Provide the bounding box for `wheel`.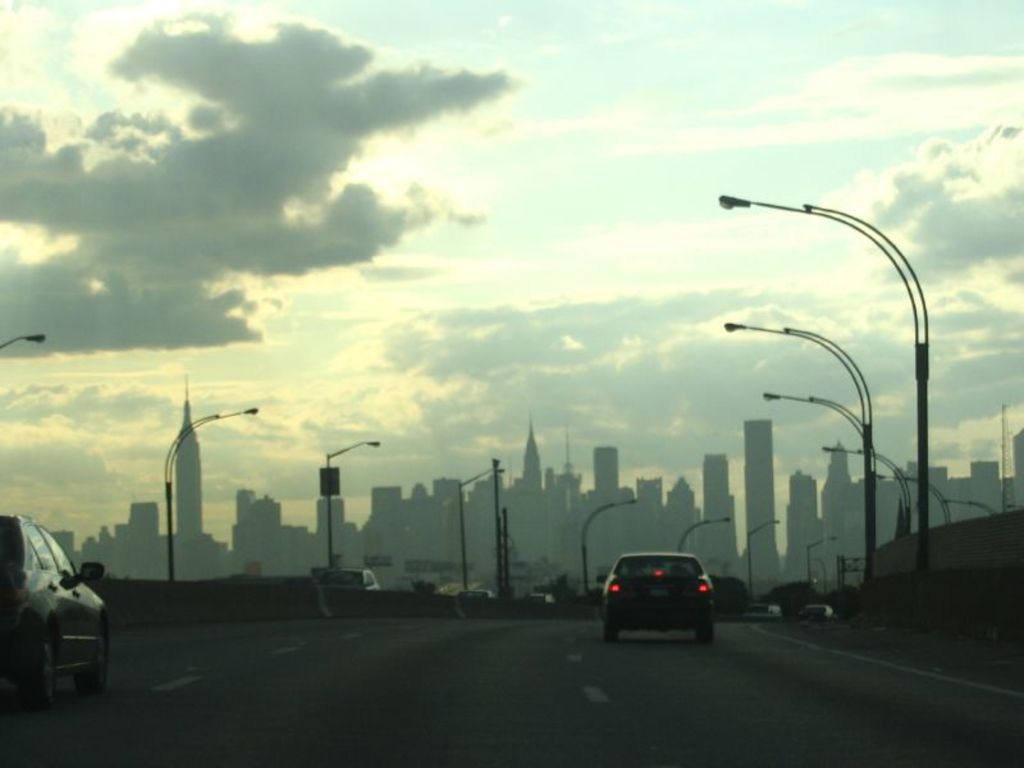
{"left": 27, "top": 637, "right": 55, "bottom": 709}.
